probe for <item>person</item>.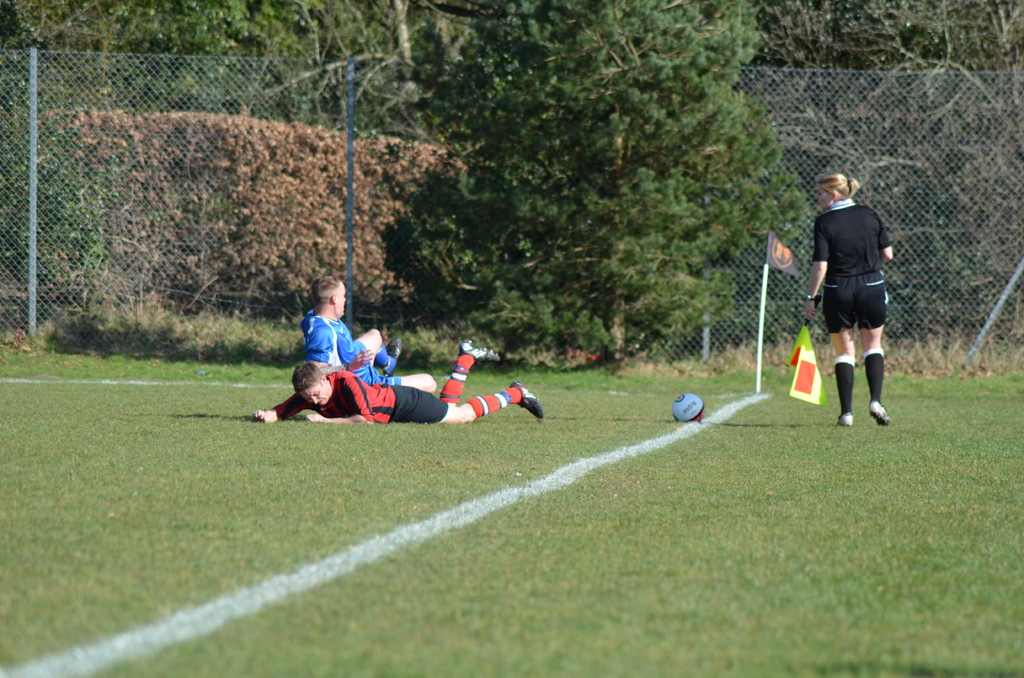
Probe result: 254:337:545:424.
